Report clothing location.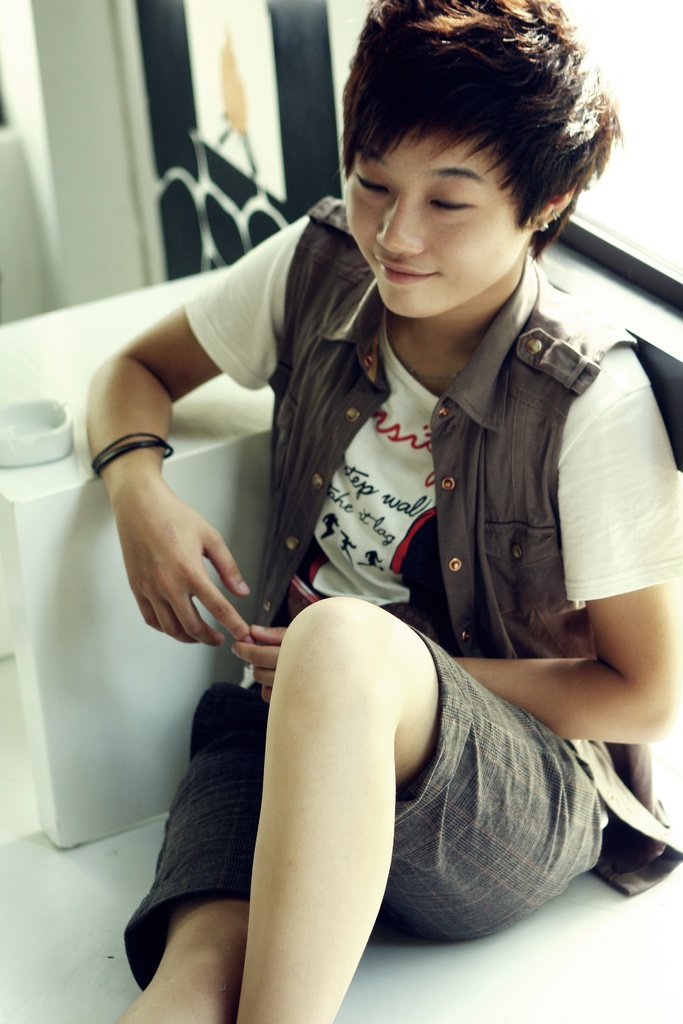
Report: 122/192/682/986.
